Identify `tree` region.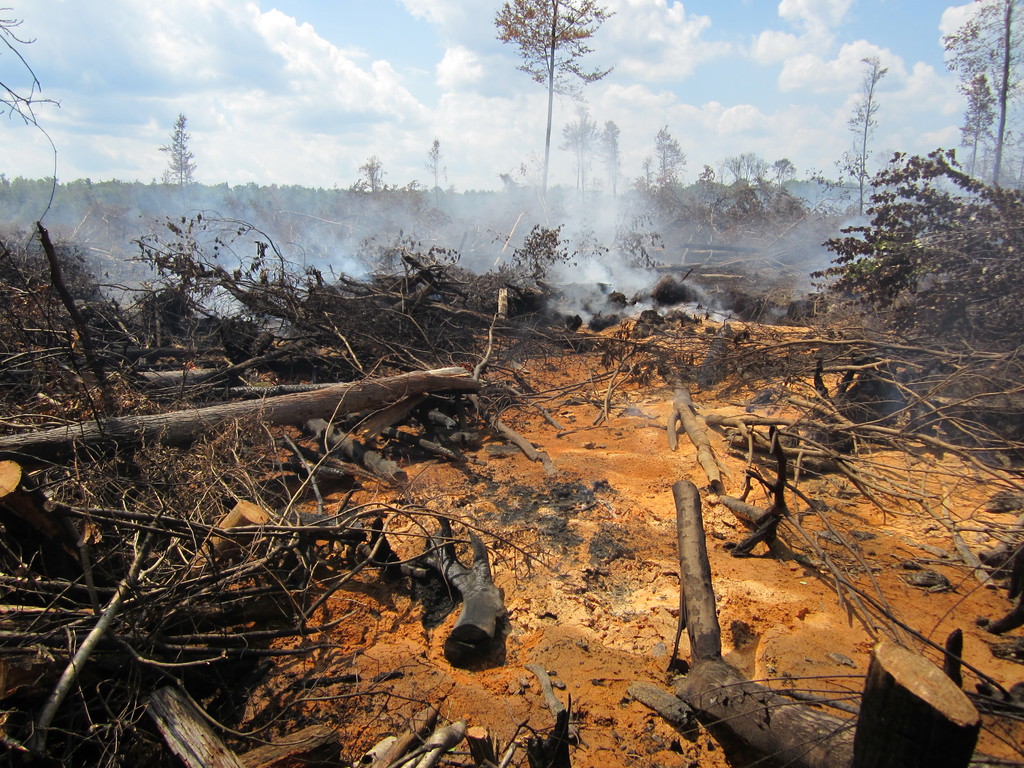
Region: 589 114 623 196.
